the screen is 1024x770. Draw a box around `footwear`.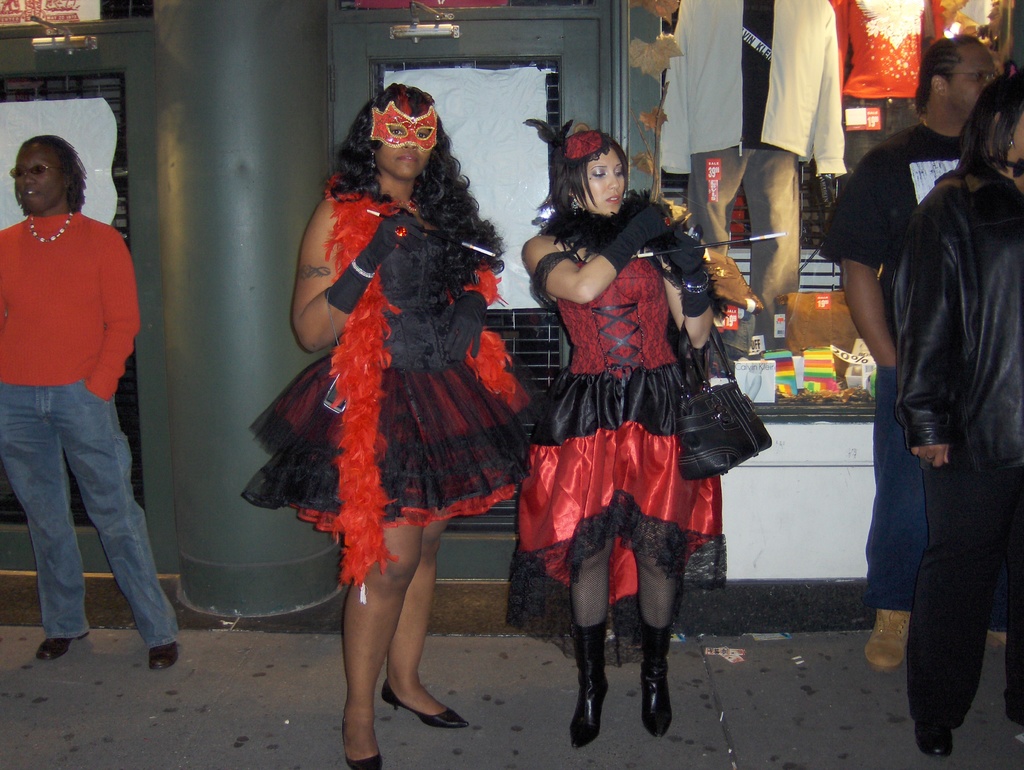
[637,625,674,735].
